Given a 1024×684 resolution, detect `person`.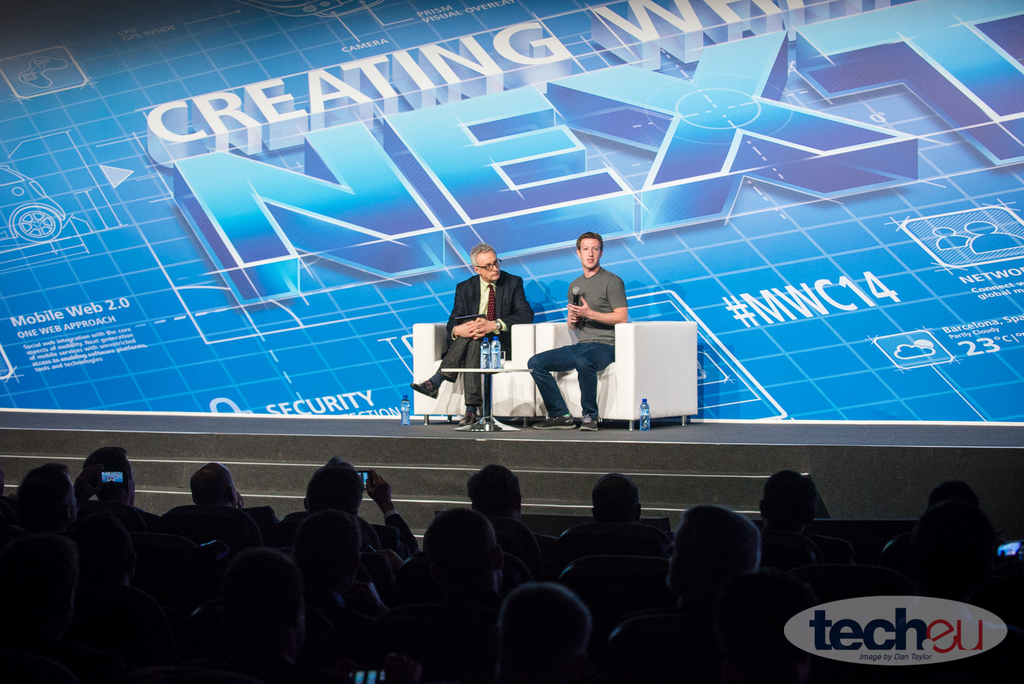
(left=182, top=539, right=308, bottom=683).
